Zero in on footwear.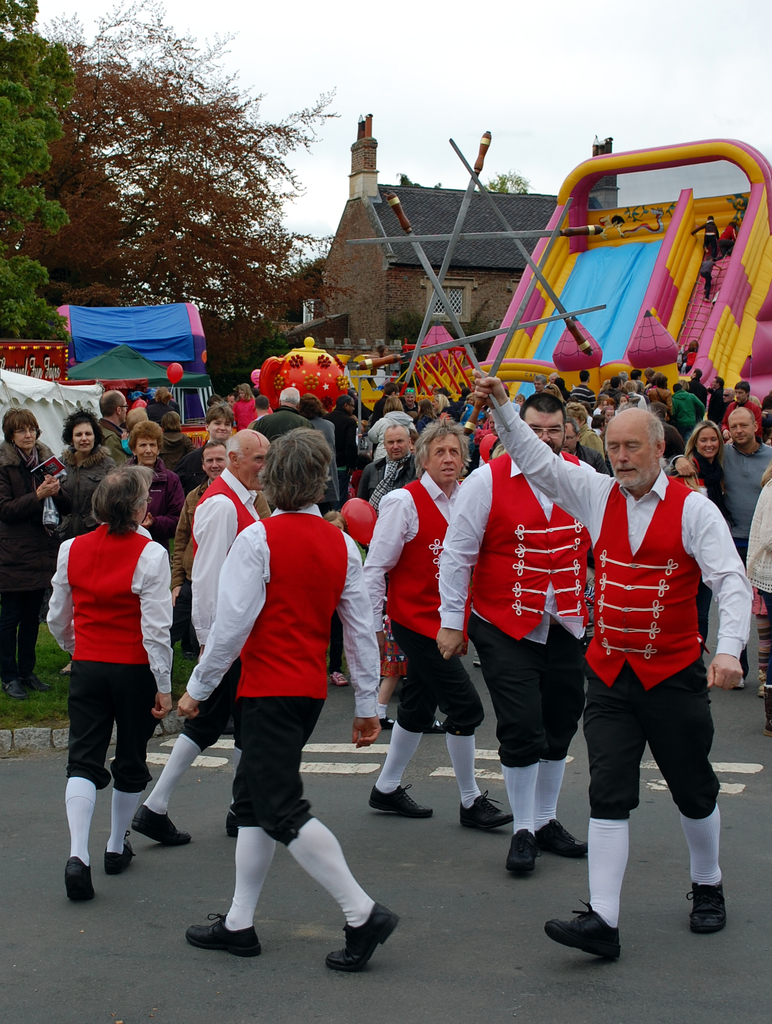
Zeroed in: left=65, top=858, right=96, bottom=899.
